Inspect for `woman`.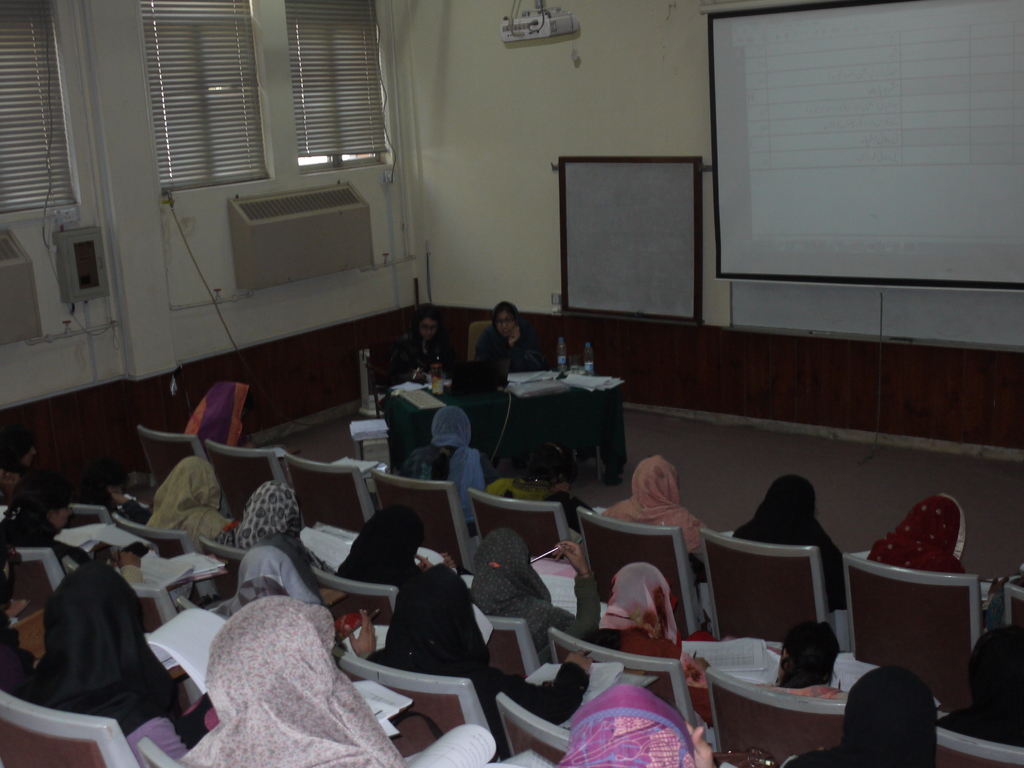
Inspection: <region>466, 300, 548, 383</region>.
